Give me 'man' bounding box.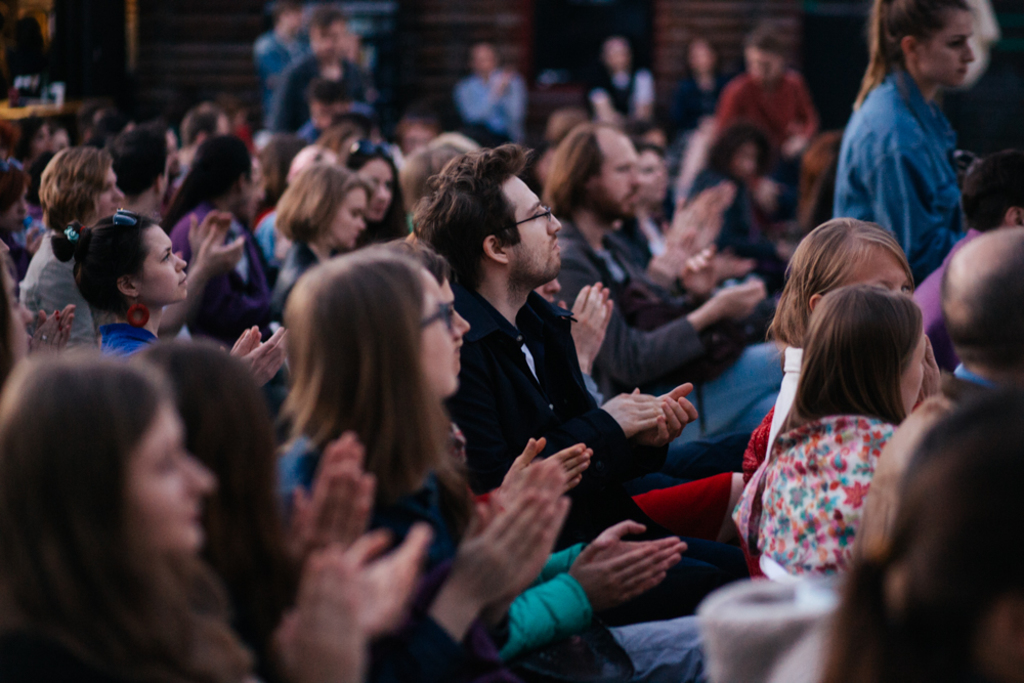
rect(298, 80, 349, 145).
